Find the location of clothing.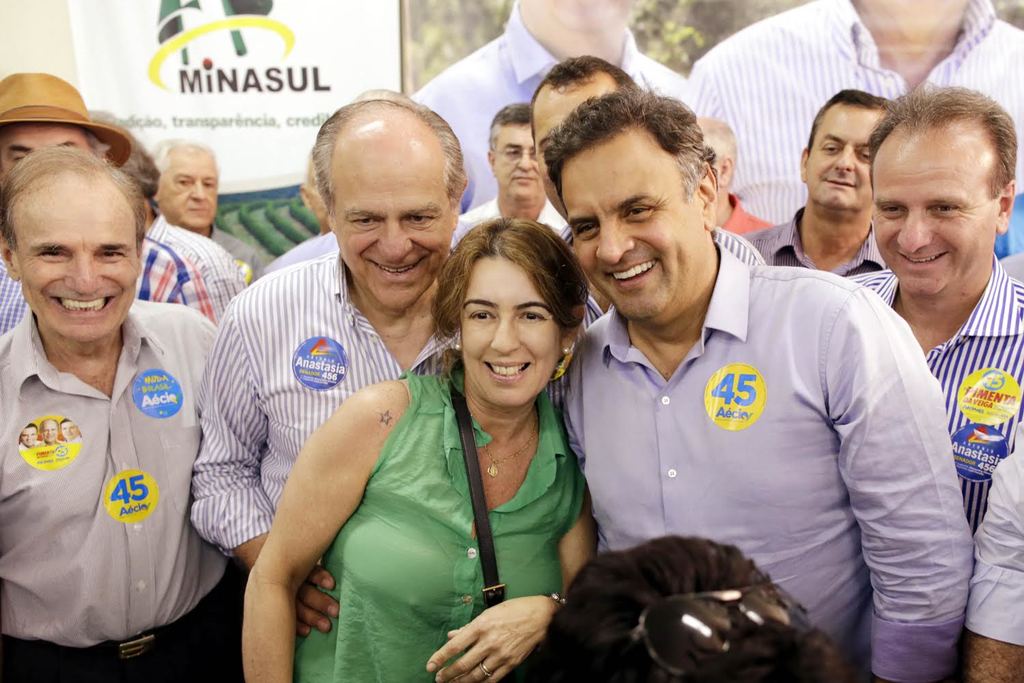
Location: (left=3, top=230, right=218, bottom=668).
